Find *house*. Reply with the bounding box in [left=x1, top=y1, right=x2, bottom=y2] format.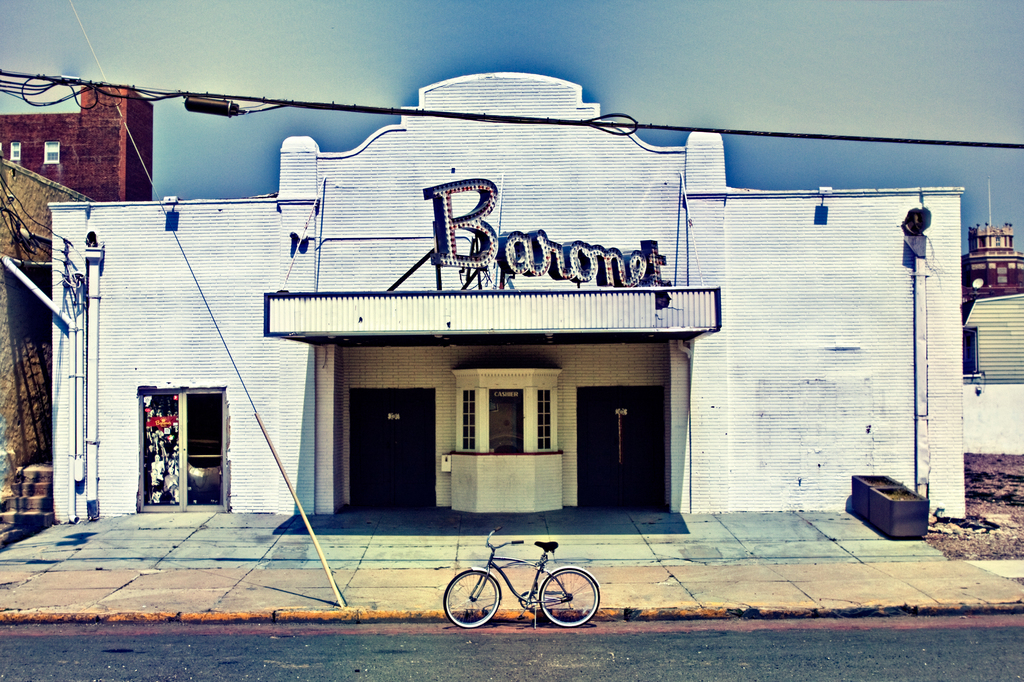
[left=47, top=73, right=965, bottom=524].
